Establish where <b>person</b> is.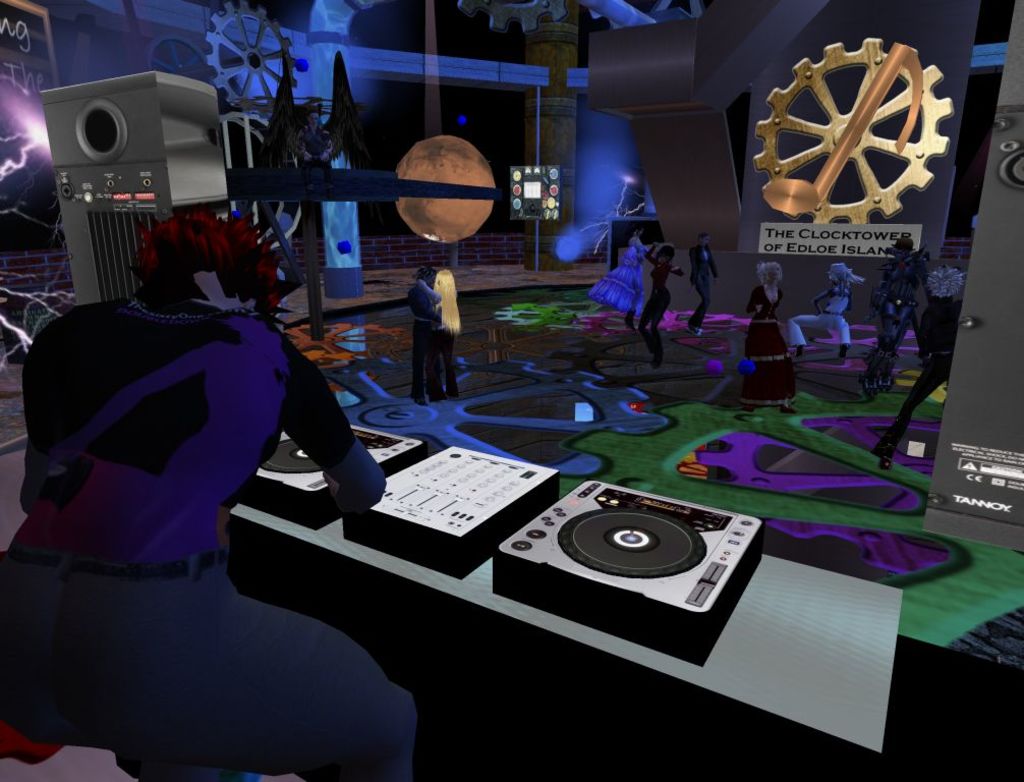
Established at 406,263,442,404.
